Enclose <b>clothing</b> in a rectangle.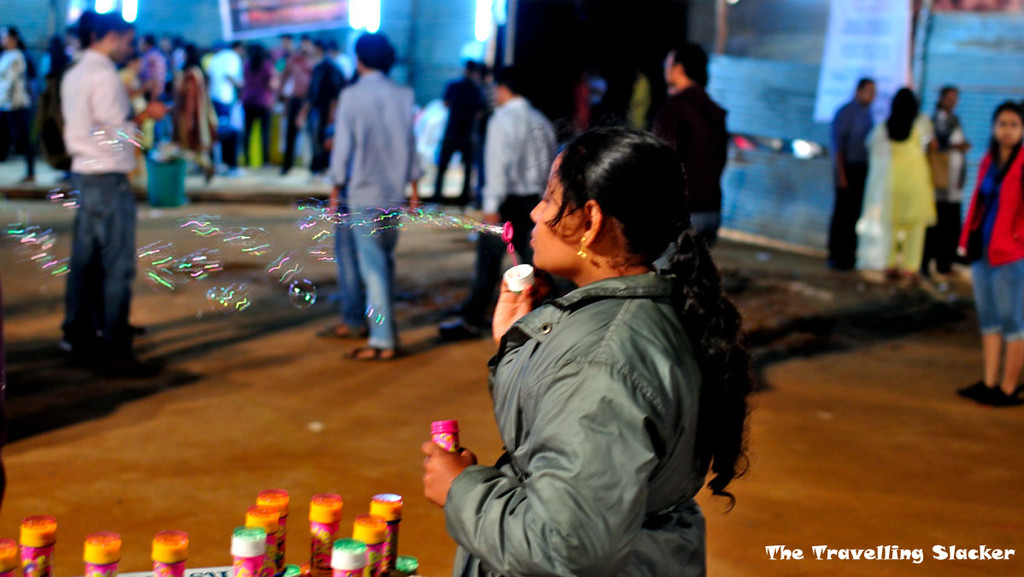
x1=460 y1=256 x2=711 y2=571.
